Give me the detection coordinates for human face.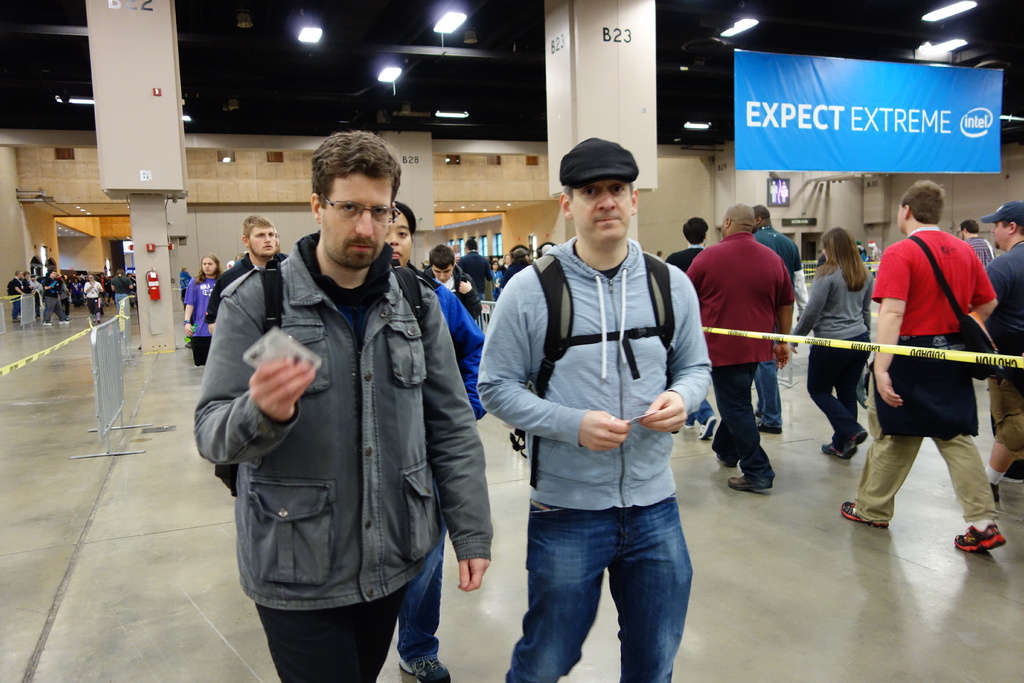
bbox(502, 252, 512, 266).
